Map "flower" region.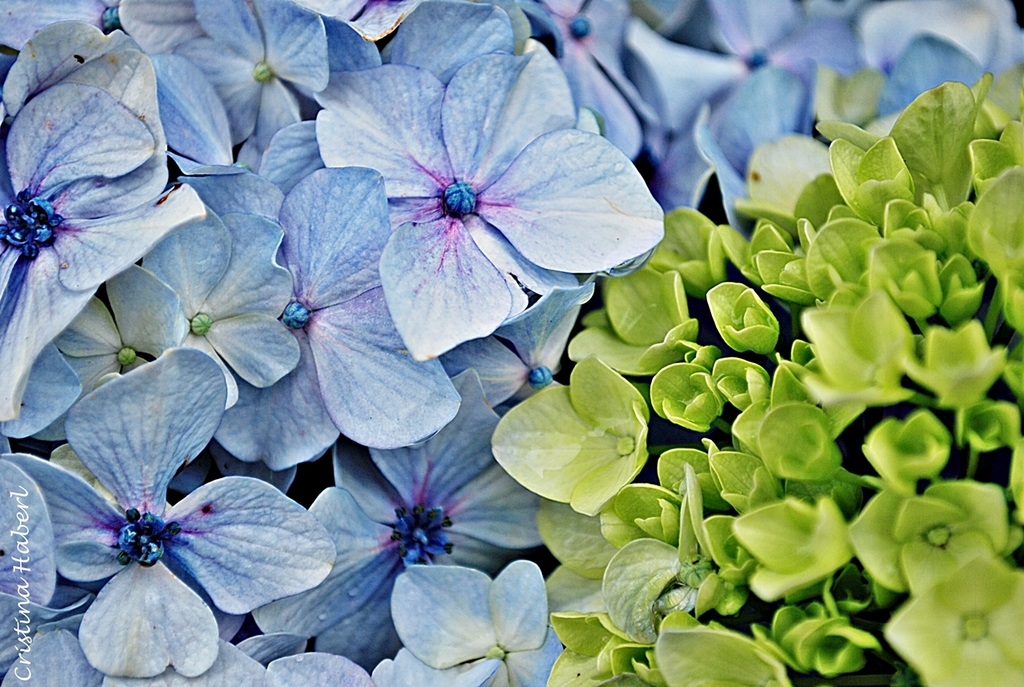
Mapped to 35, 373, 270, 659.
